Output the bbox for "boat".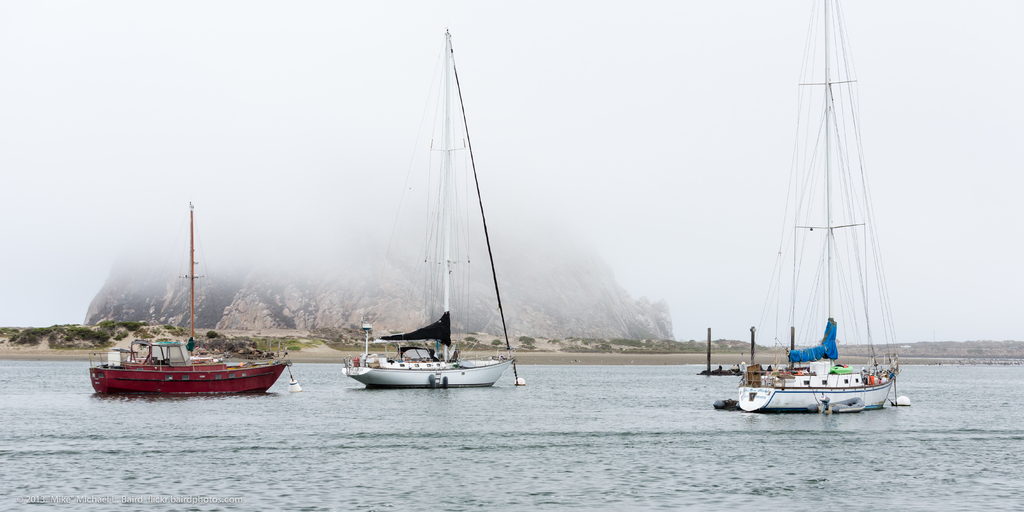
<box>366,58,538,401</box>.
